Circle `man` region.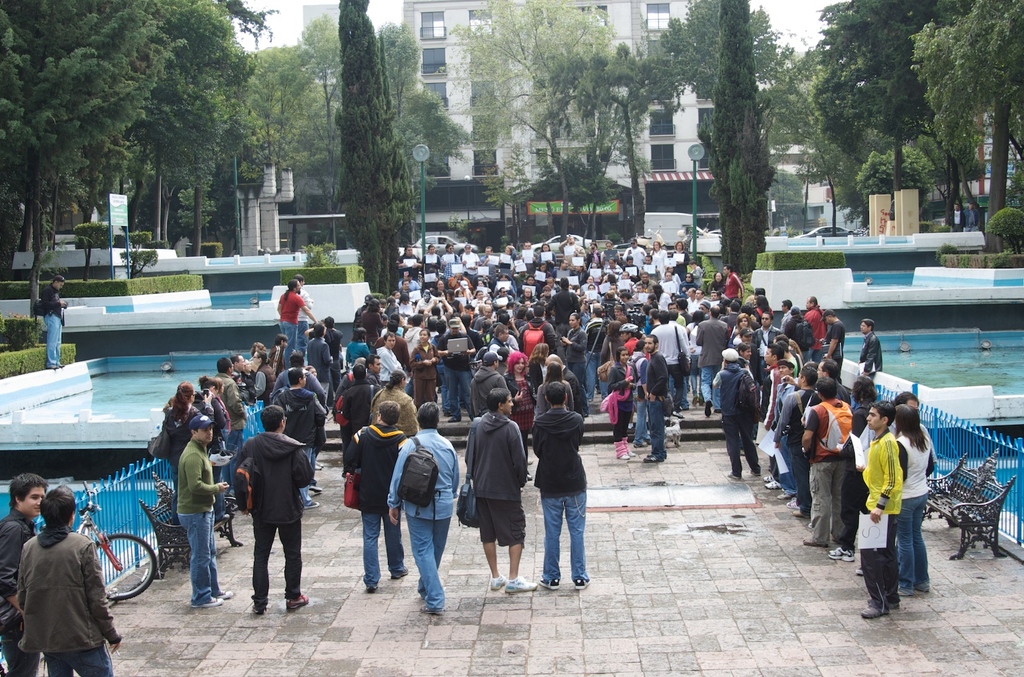
Region: bbox=(459, 383, 537, 595).
